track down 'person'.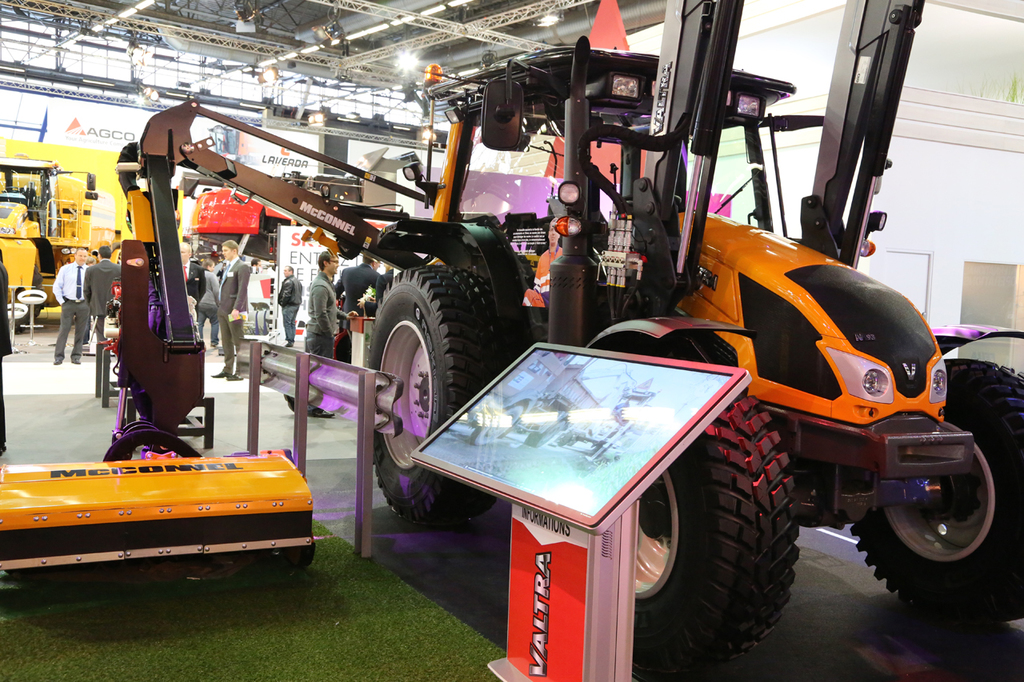
Tracked to {"left": 277, "top": 268, "right": 302, "bottom": 349}.
